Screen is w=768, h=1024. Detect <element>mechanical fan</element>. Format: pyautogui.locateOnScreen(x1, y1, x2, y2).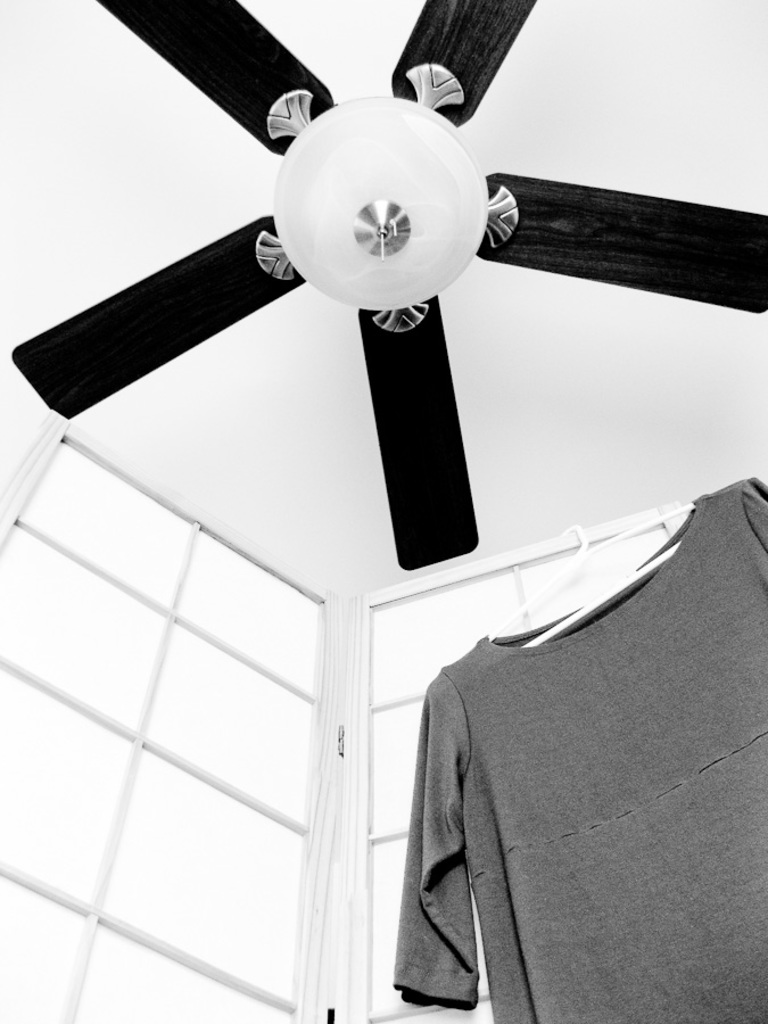
pyautogui.locateOnScreen(11, 0, 767, 568).
